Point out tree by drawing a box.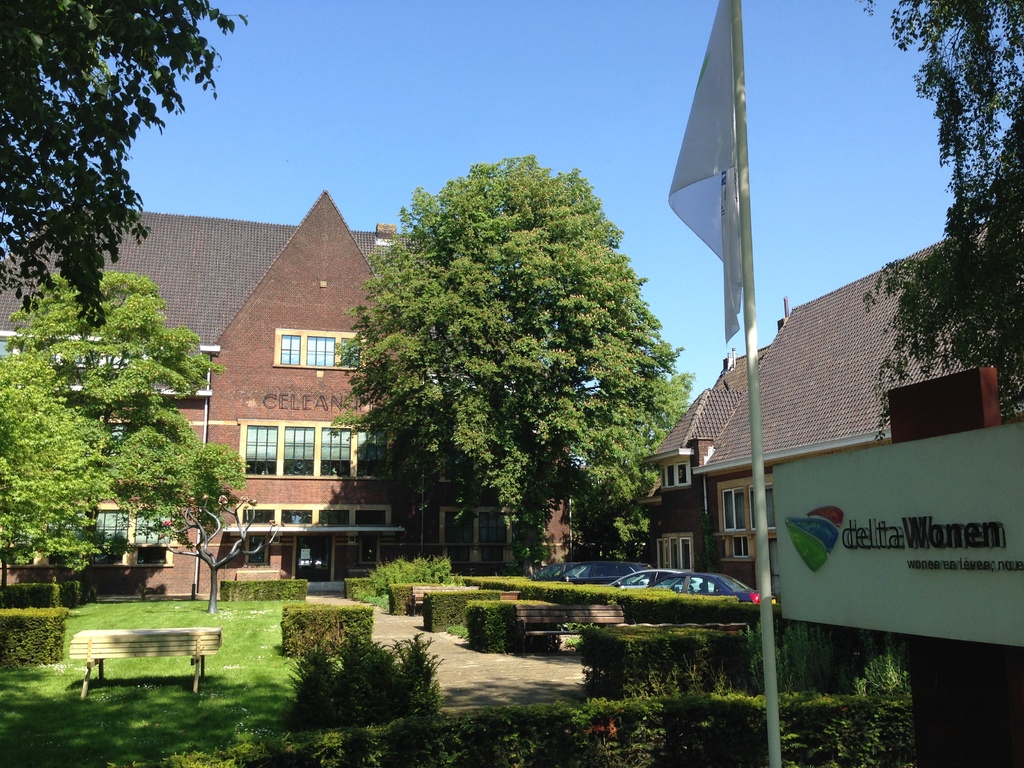
detection(319, 148, 681, 583).
